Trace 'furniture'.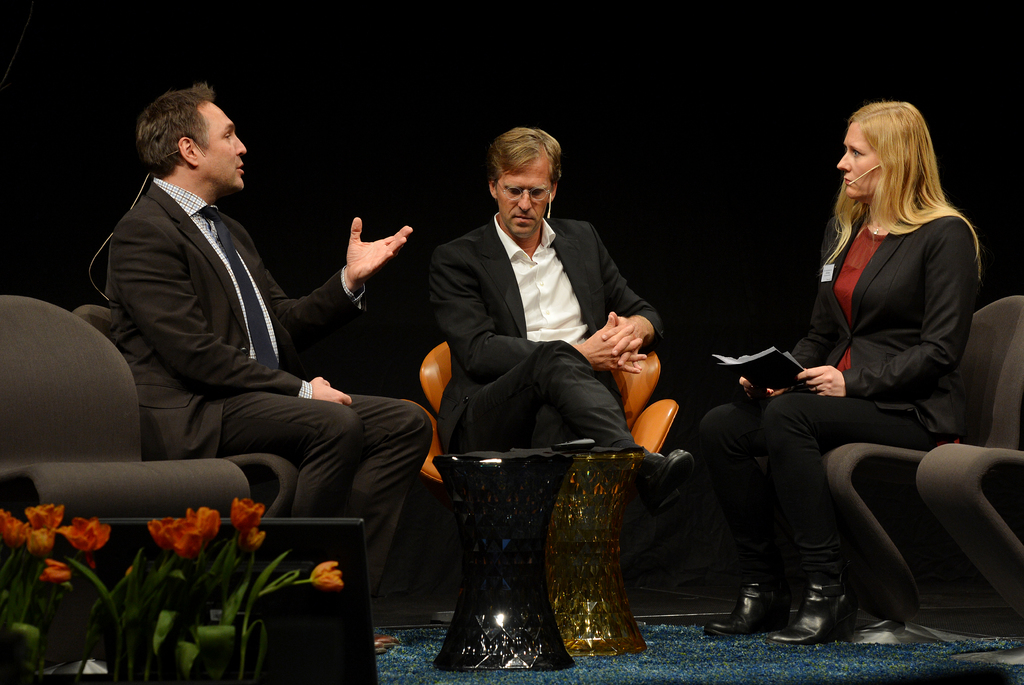
Traced to locate(916, 298, 1023, 663).
